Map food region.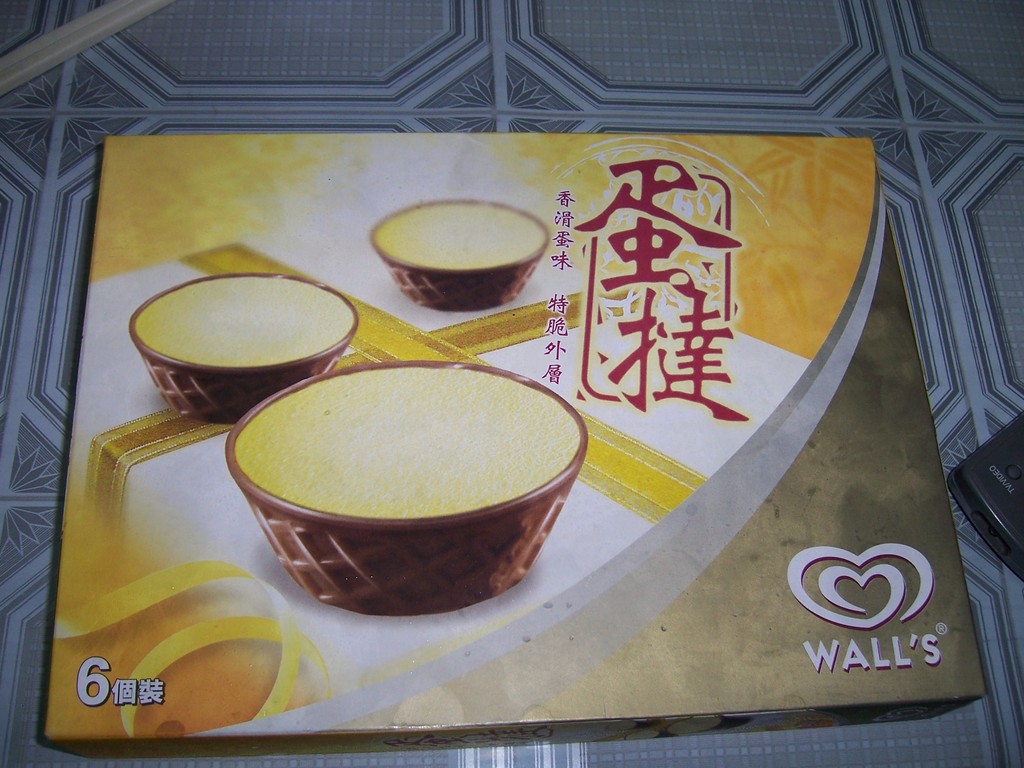
Mapped to (x1=125, y1=271, x2=361, y2=426).
